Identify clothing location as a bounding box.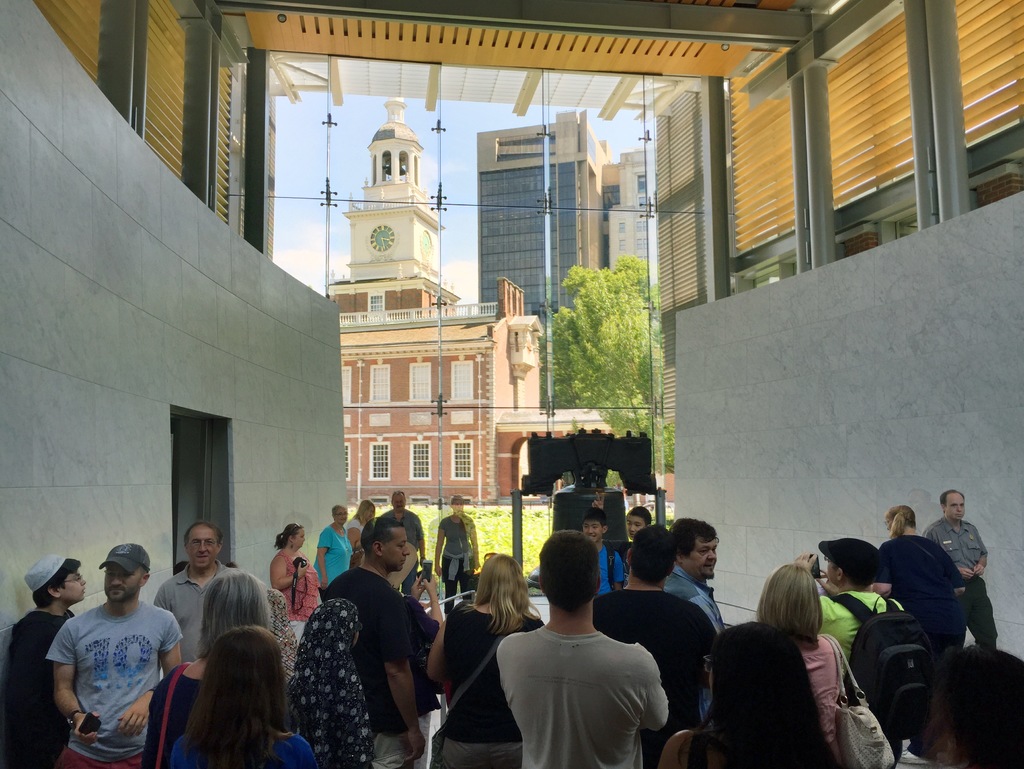
left=920, top=511, right=999, bottom=651.
